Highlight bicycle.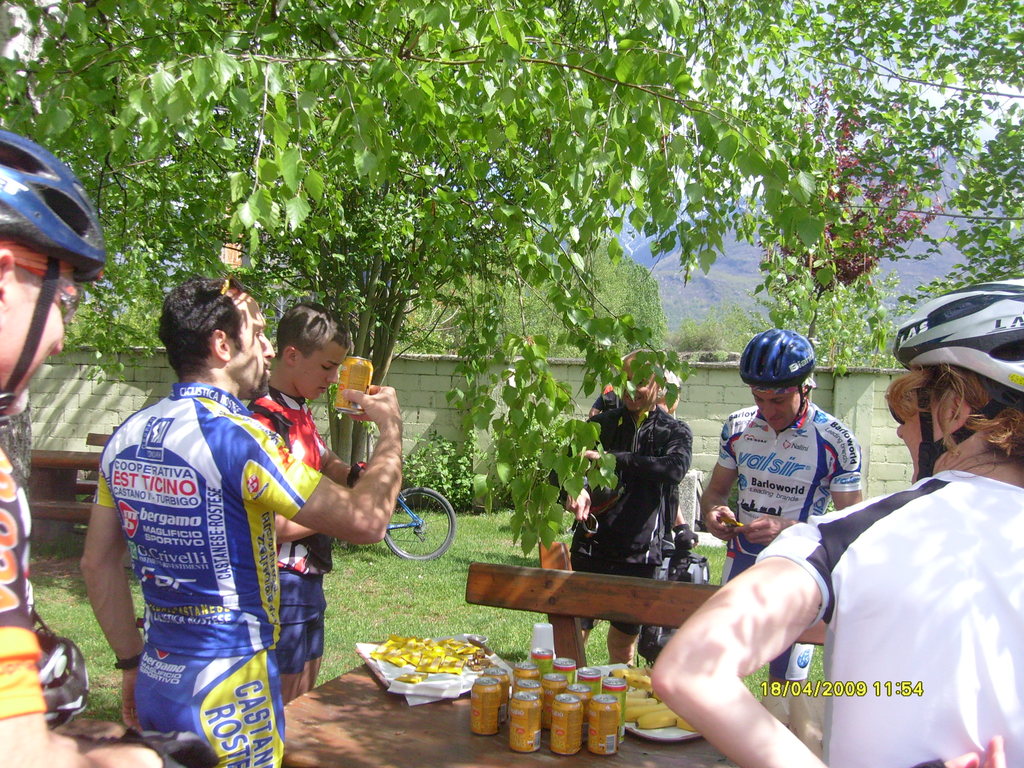
Highlighted region: (335,461,453,563).
